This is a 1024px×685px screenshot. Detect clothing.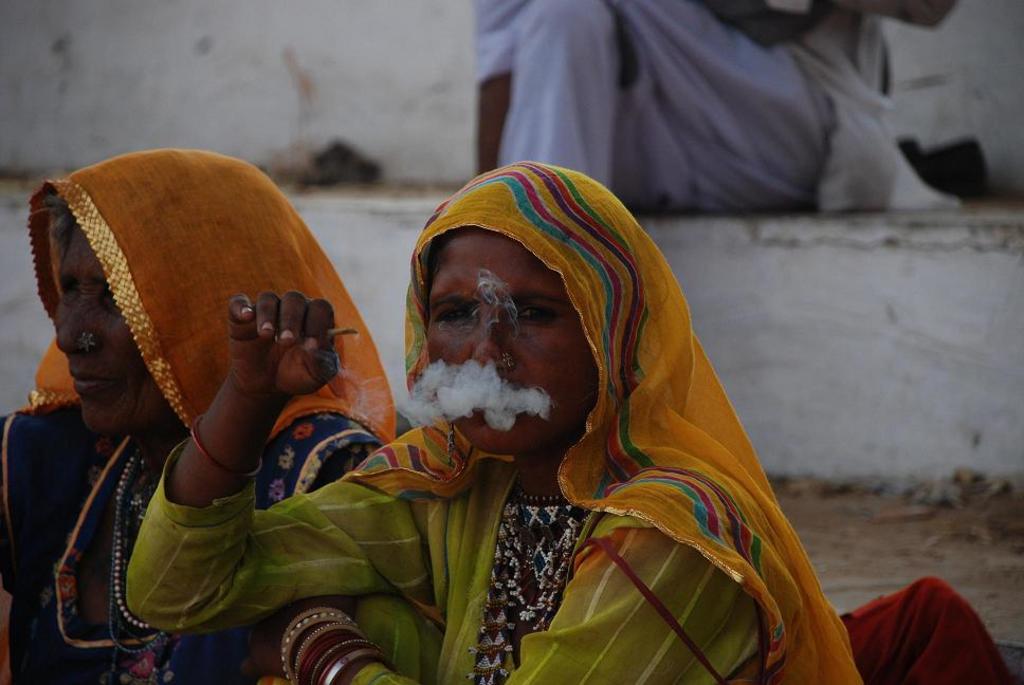
box(134, 448, 851, 684).
